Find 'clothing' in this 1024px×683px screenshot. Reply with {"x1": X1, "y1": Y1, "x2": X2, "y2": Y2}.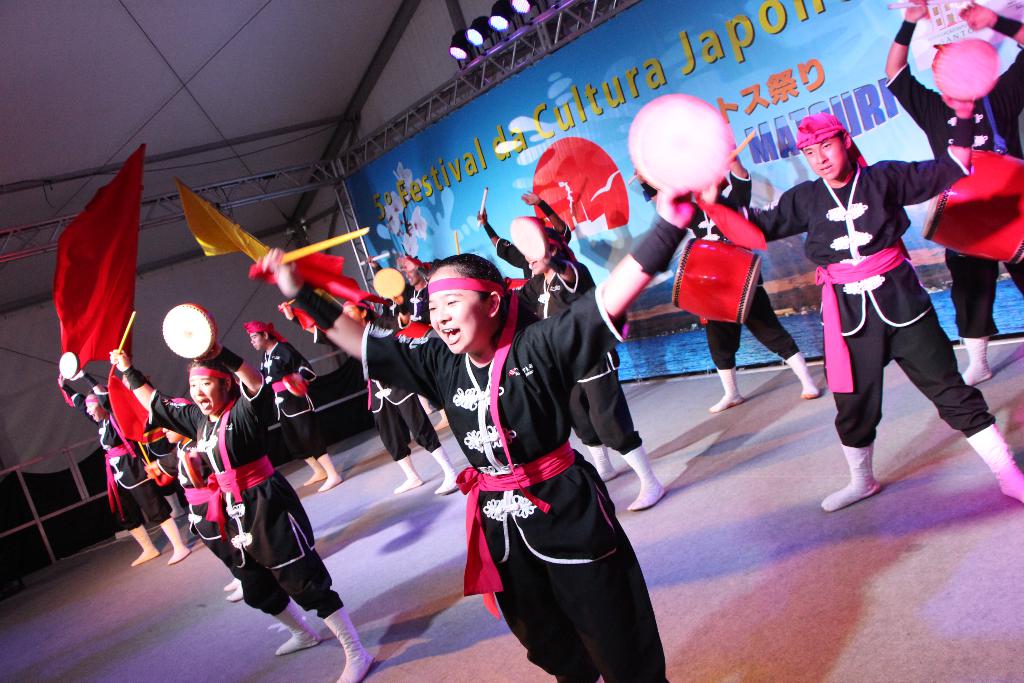
{"x1": 742, "y1": 164, "x2": 999, "y2": 445}.
